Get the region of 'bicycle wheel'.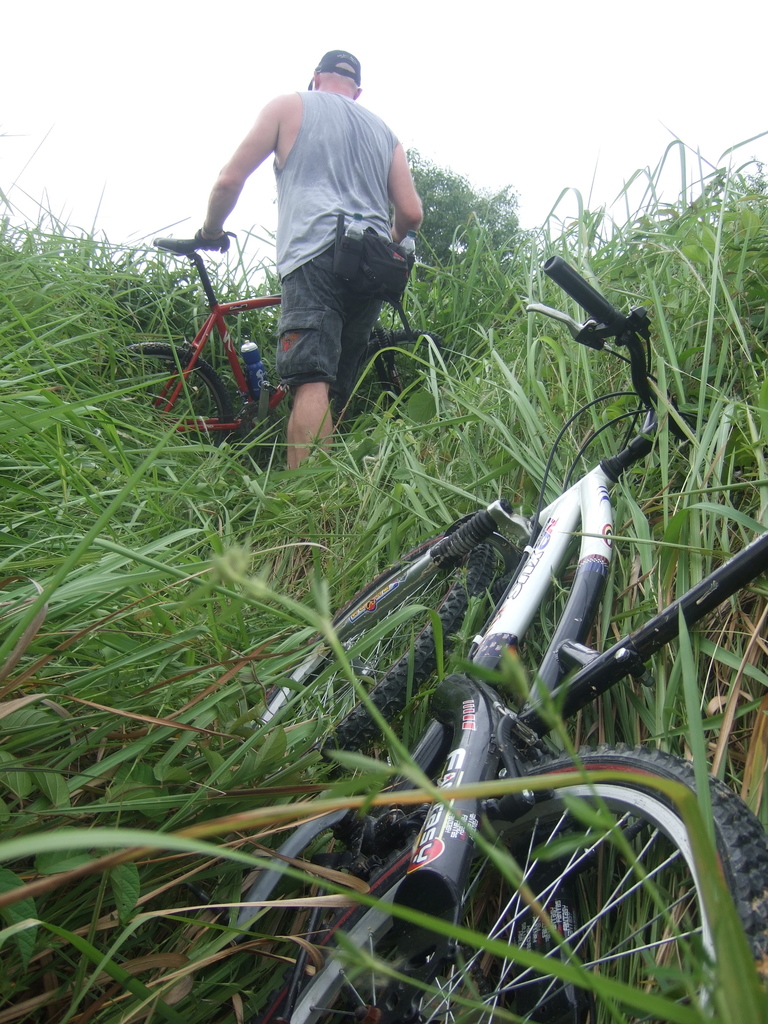
{"left": 108, "top": 346, "right": 227, "bottom": 470}.
